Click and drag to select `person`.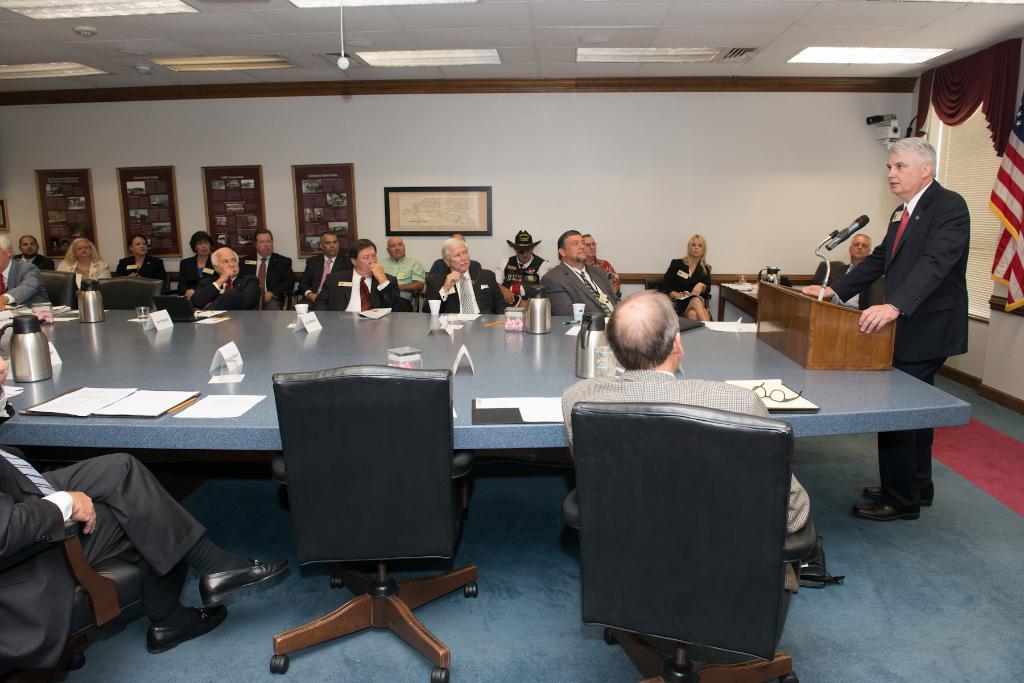
Selection: 172, 237, 212, 300.
